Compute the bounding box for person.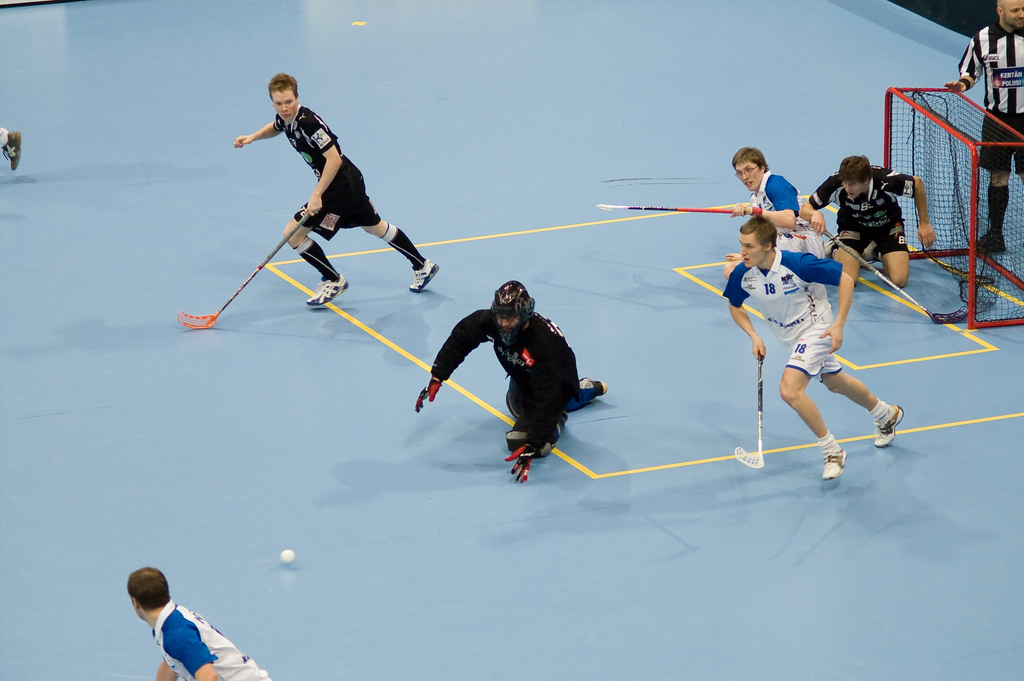
left=716, top=144, right=829, bottom=284.
